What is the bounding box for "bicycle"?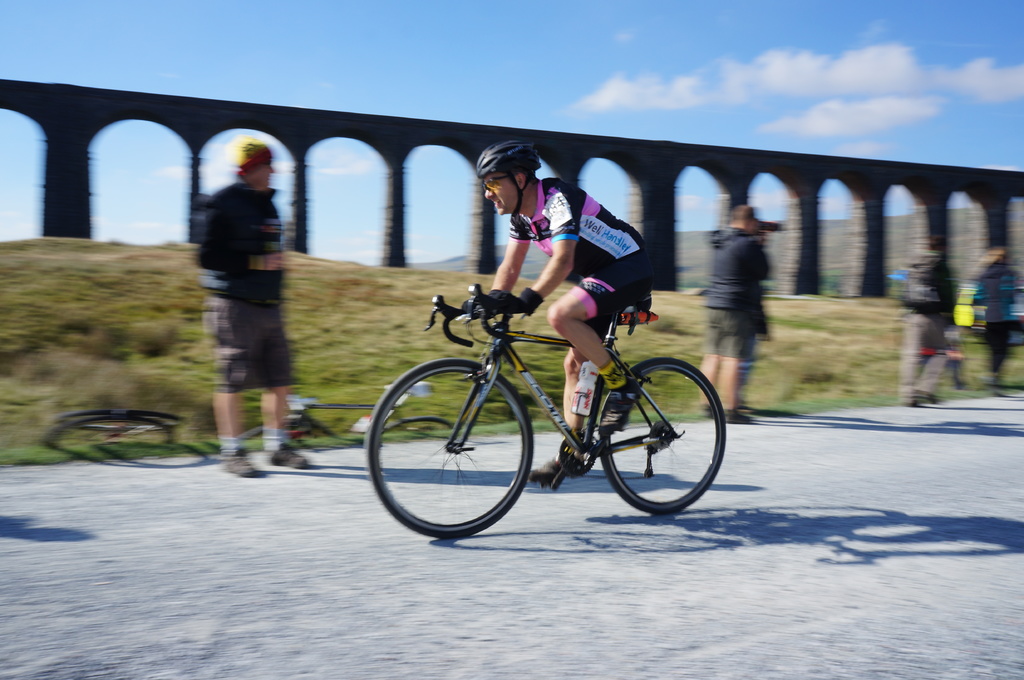
BBox(365, 281, 728, 536).
